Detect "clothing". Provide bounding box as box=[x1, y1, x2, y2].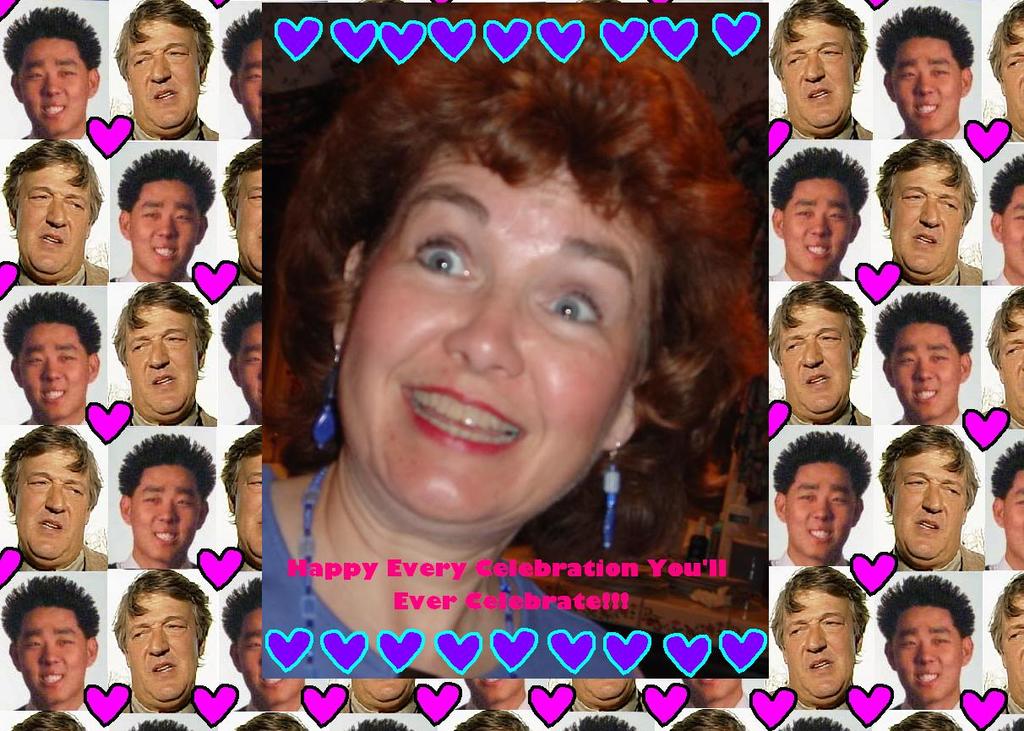
box=[116, 105, 224, 146].
